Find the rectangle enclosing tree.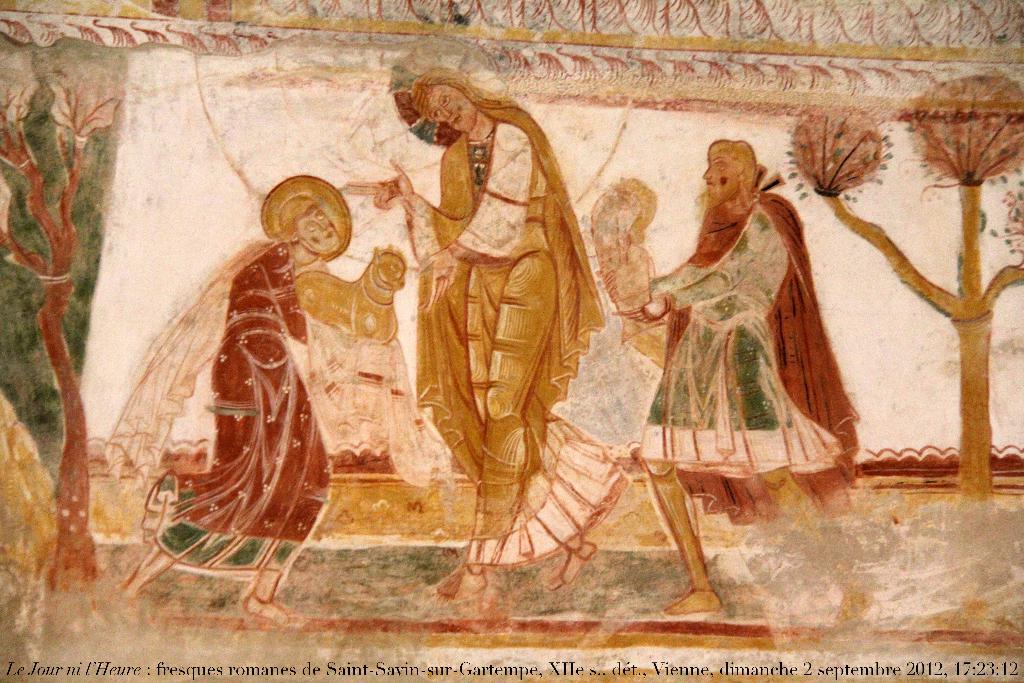
BBox(767, 75, 1023, 518).
